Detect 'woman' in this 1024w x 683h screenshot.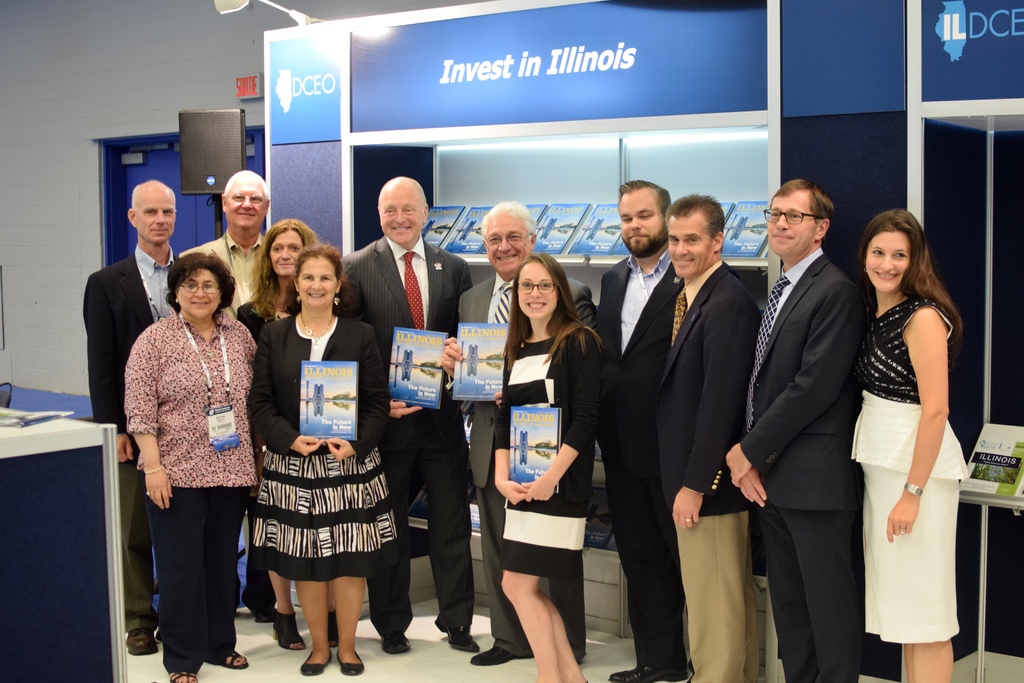
Detection: (x1=235, y1=217, x2=317, y2=621).
